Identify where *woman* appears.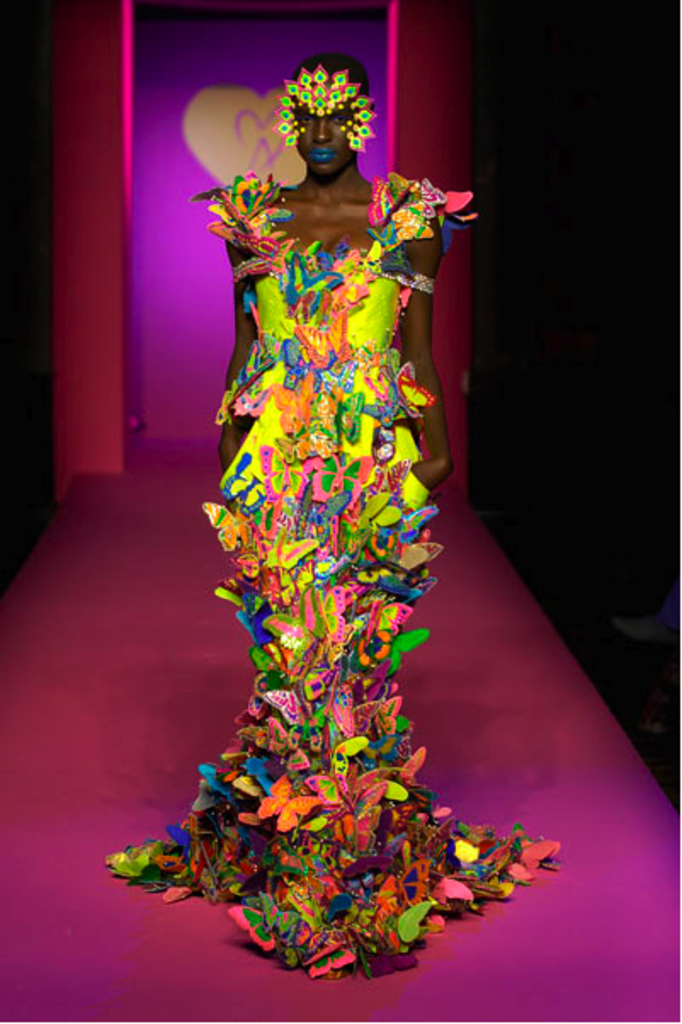
Appears at BBox(102, 53, 573, 958).
